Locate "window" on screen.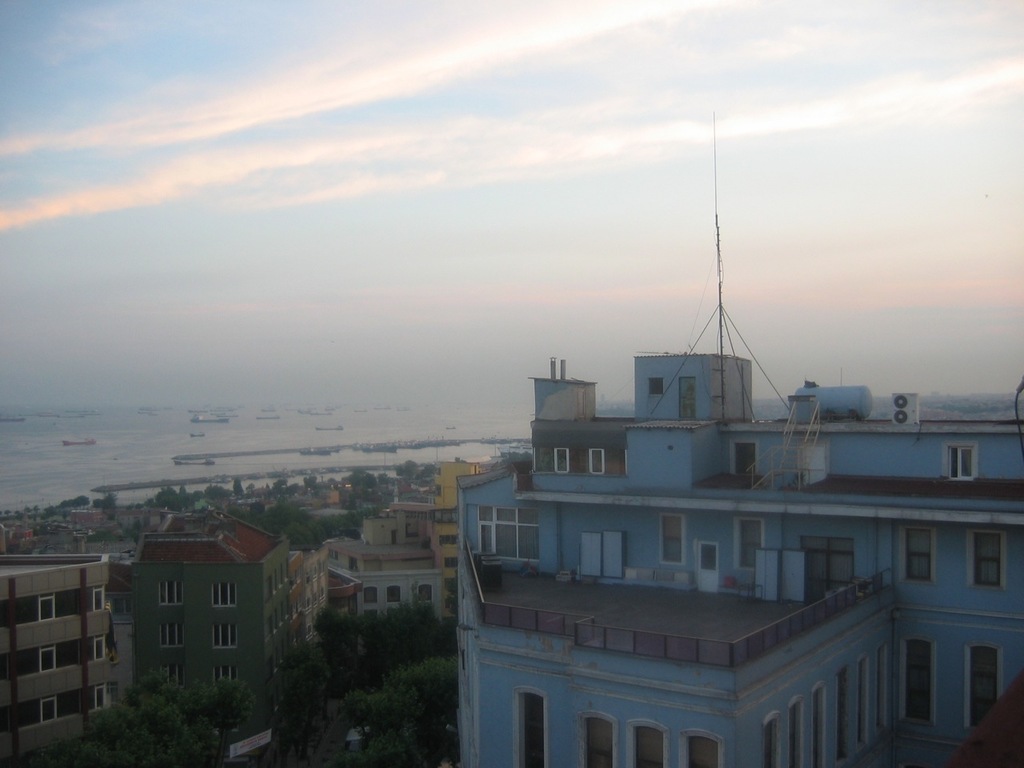
On screen at locate(476, 506, 540, 566).
